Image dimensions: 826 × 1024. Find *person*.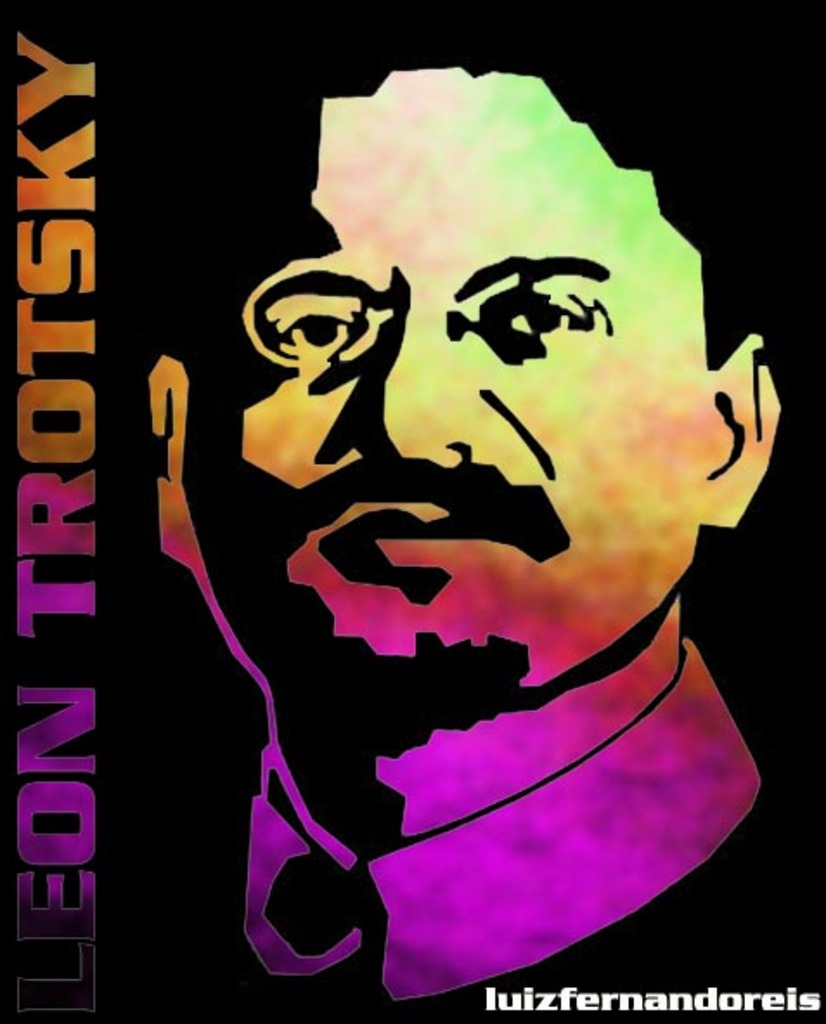
(142, 61, 779, 1010).
